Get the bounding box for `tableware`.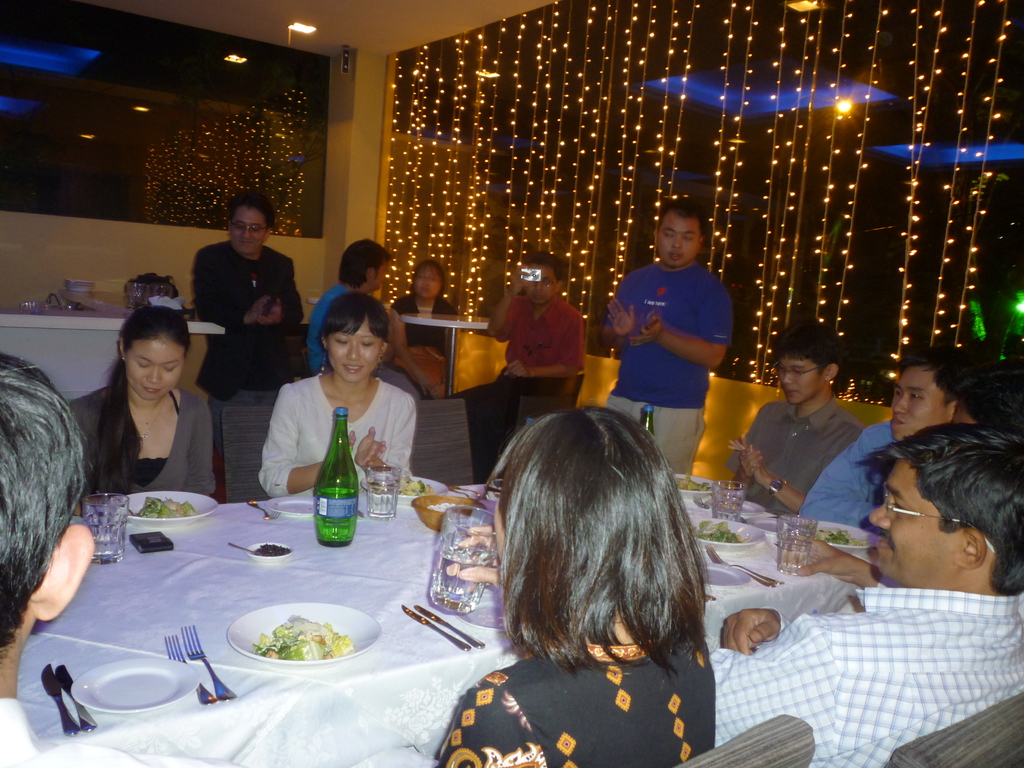
(401, 600, 472, 650).
